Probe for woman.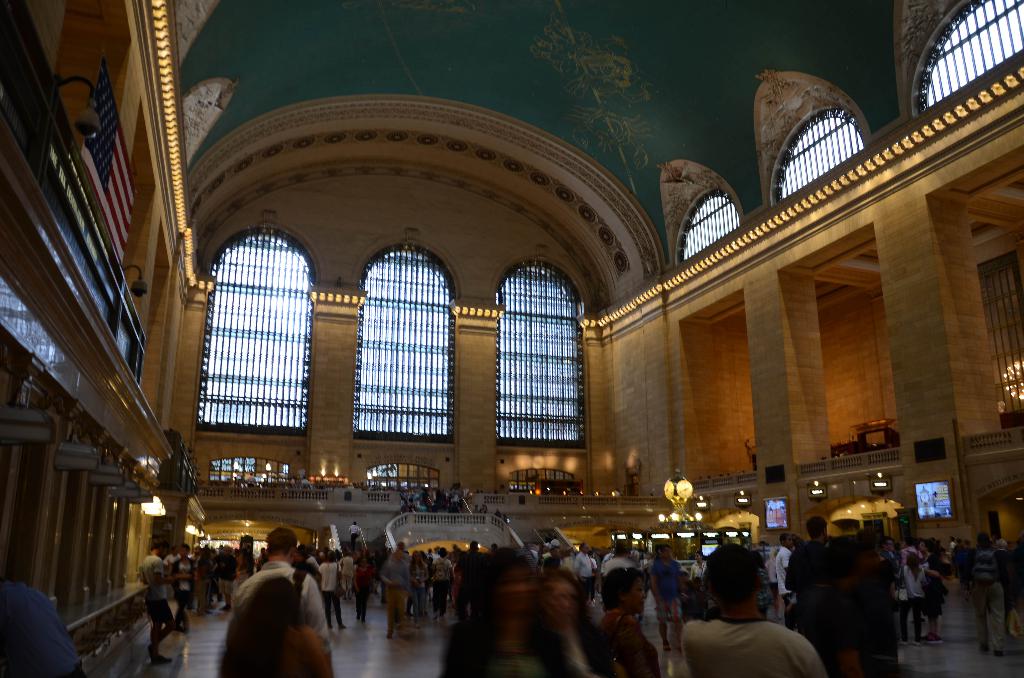
Probe result: 215,574,331,677.
